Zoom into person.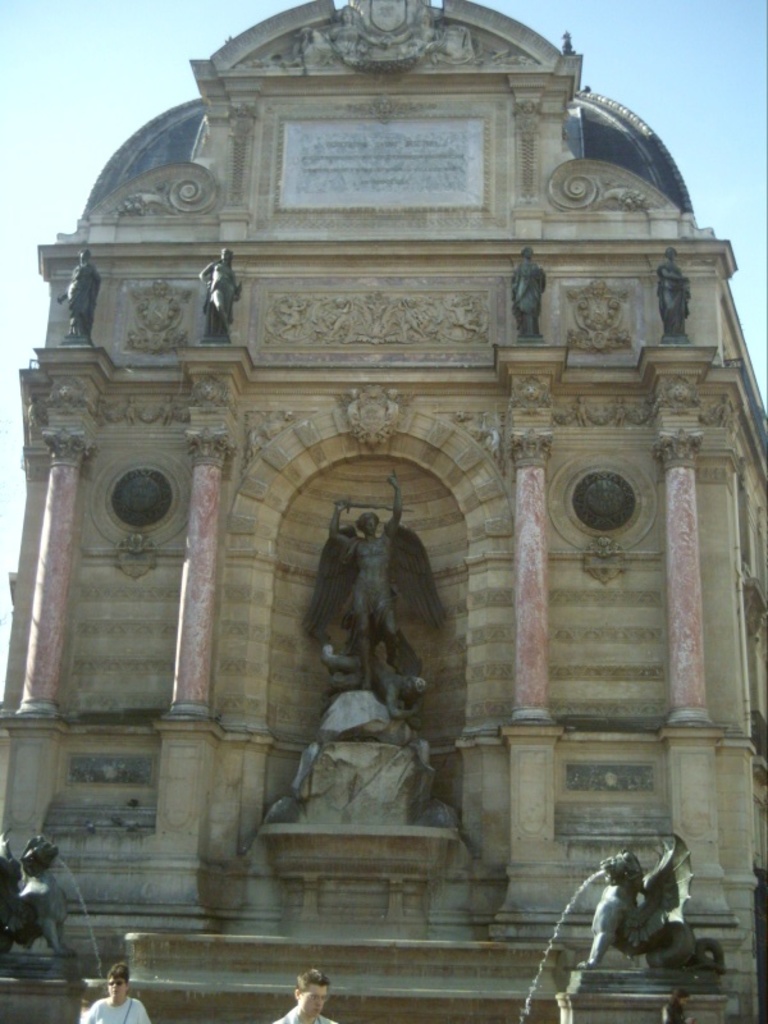
Zoom target: [508,243,553,337].
